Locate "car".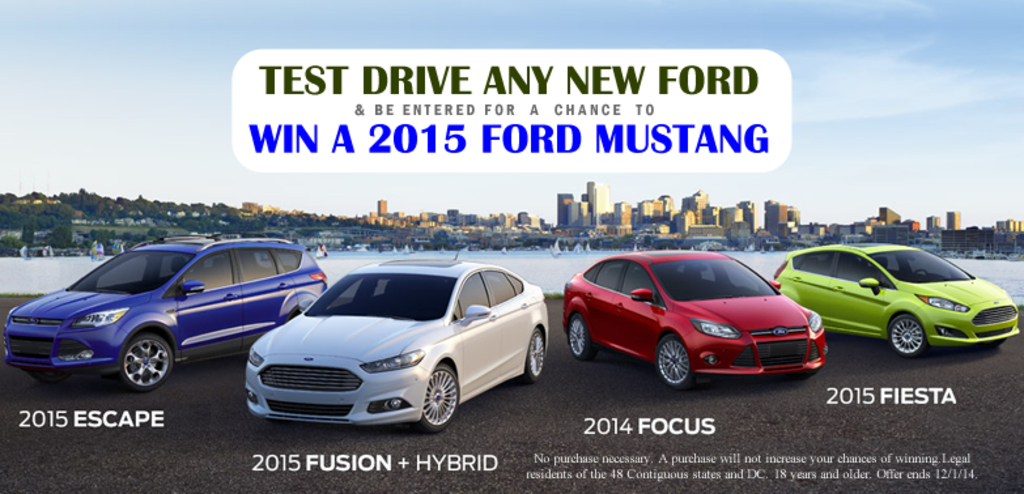
Bounding box: detection(246, 246, 551, 429).
